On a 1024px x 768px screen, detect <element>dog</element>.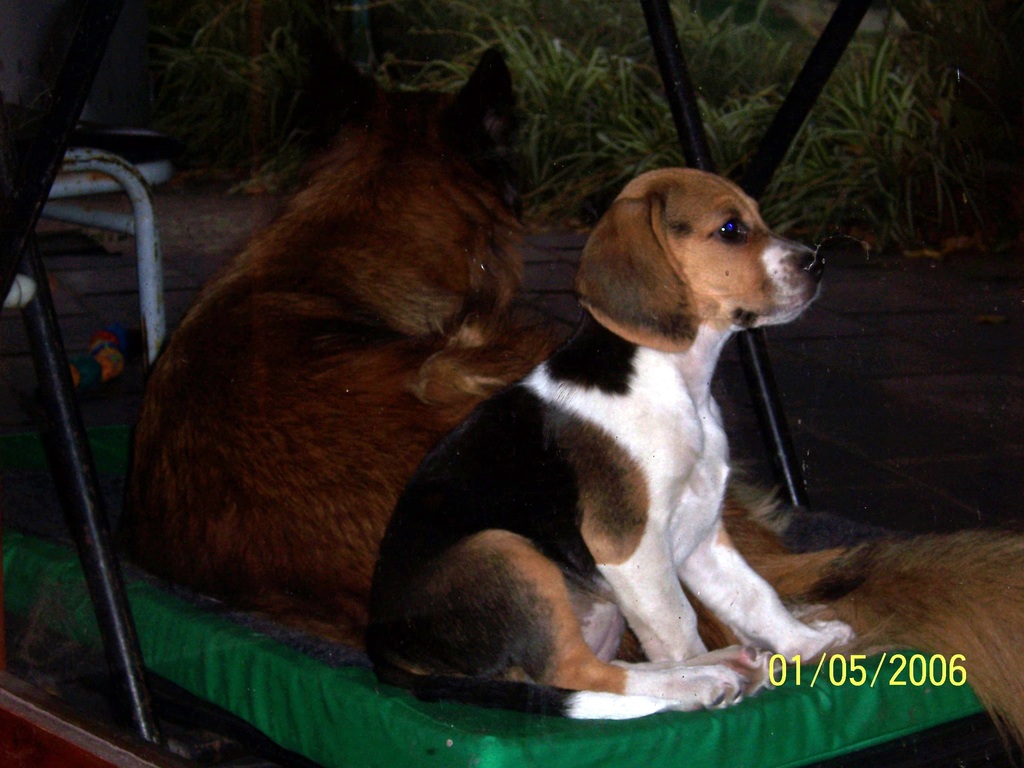
x1=128 y1=40 x2=1023 y2=759.
